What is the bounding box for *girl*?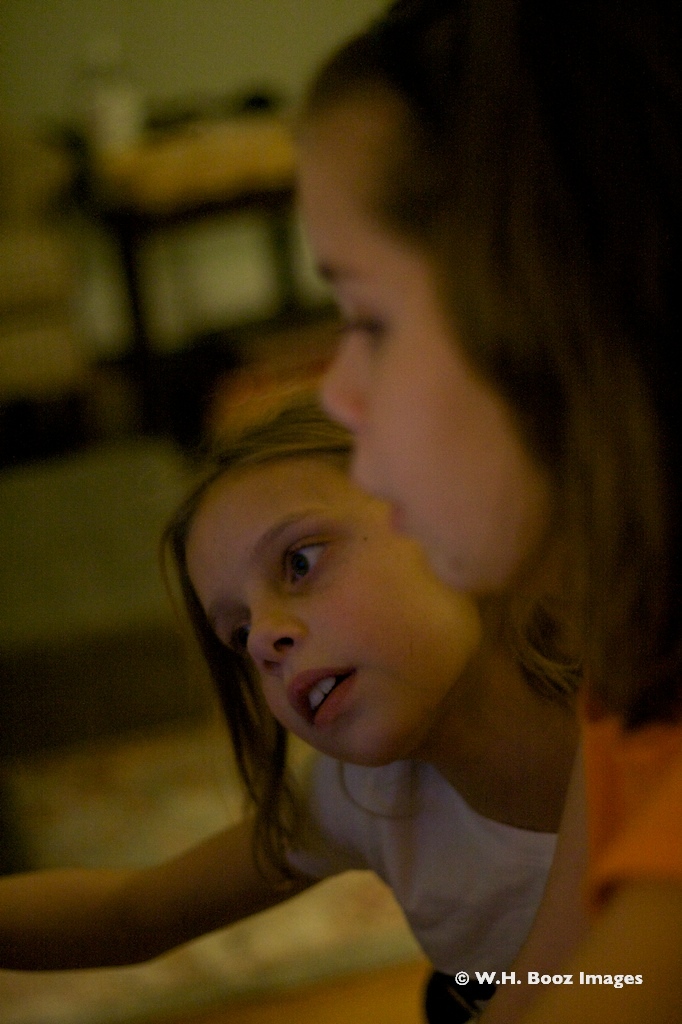
bbox=[0, 380, 576, 993].
